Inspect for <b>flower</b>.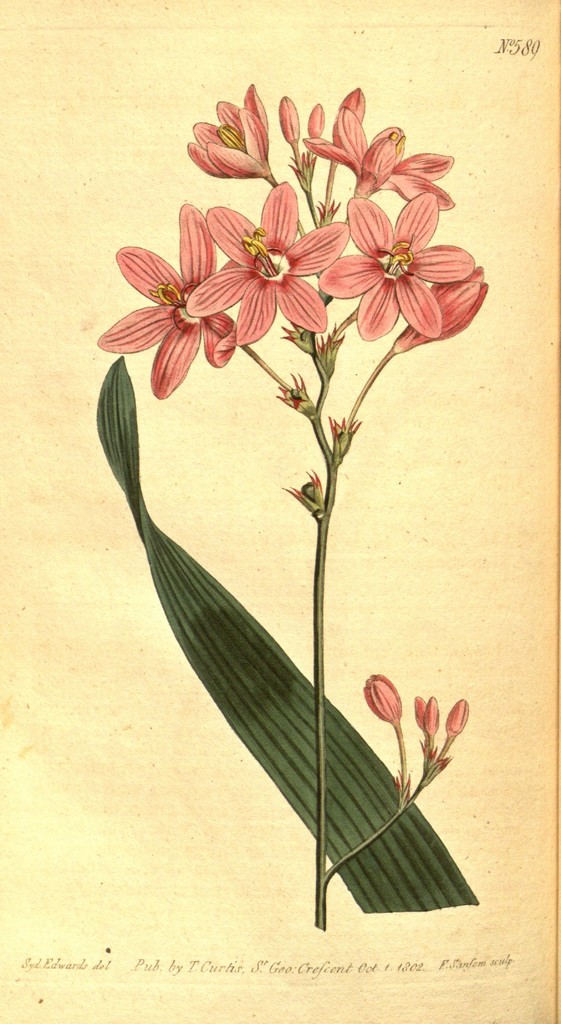
Inspection: x1=309 y1=106 x2=459 y2=204.
